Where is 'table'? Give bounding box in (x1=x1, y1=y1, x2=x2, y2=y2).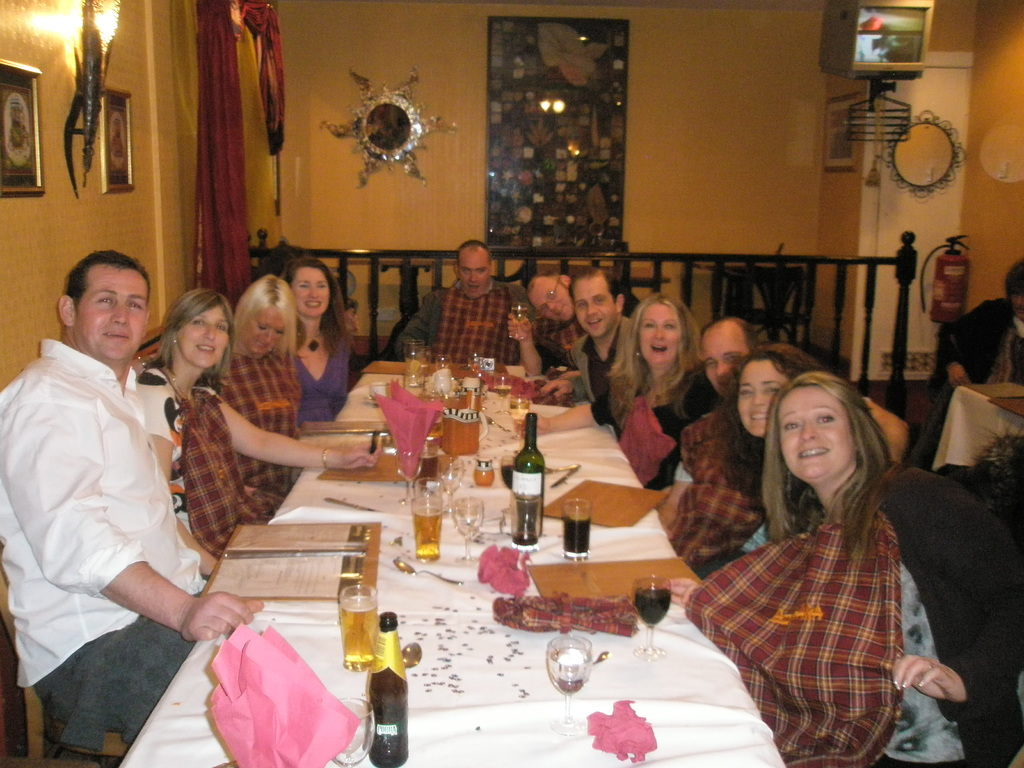
(x1=183, y1=412, x2=799, y2=755).
